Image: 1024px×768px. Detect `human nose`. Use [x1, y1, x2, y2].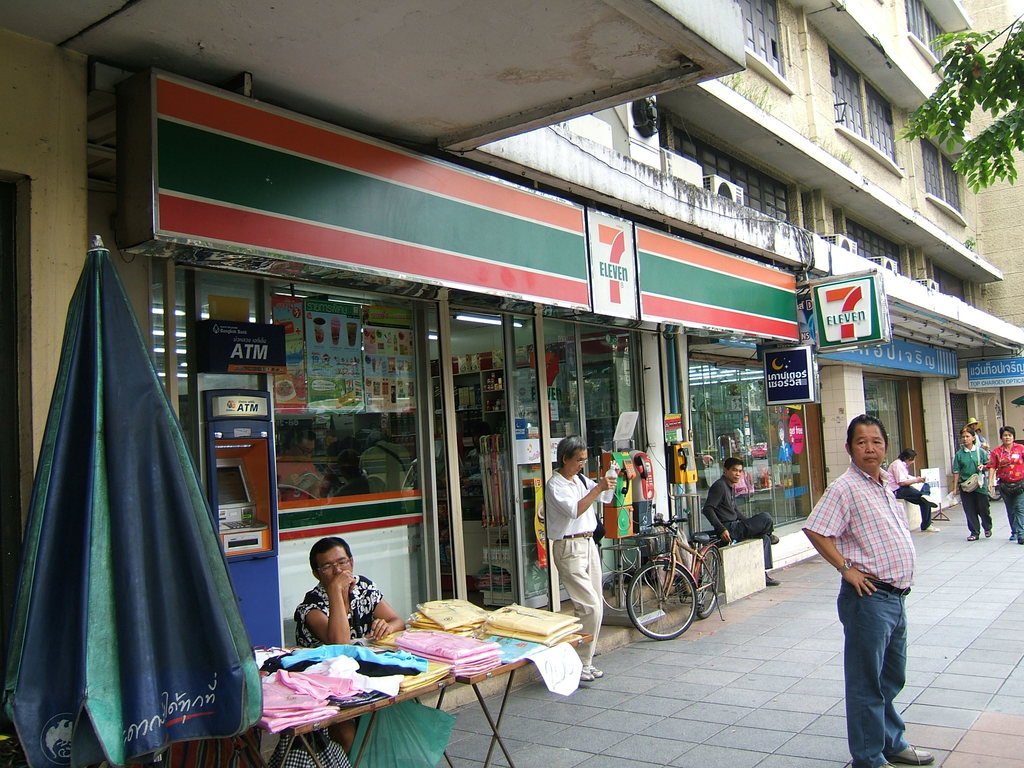
[866, 442, 876, 452].
